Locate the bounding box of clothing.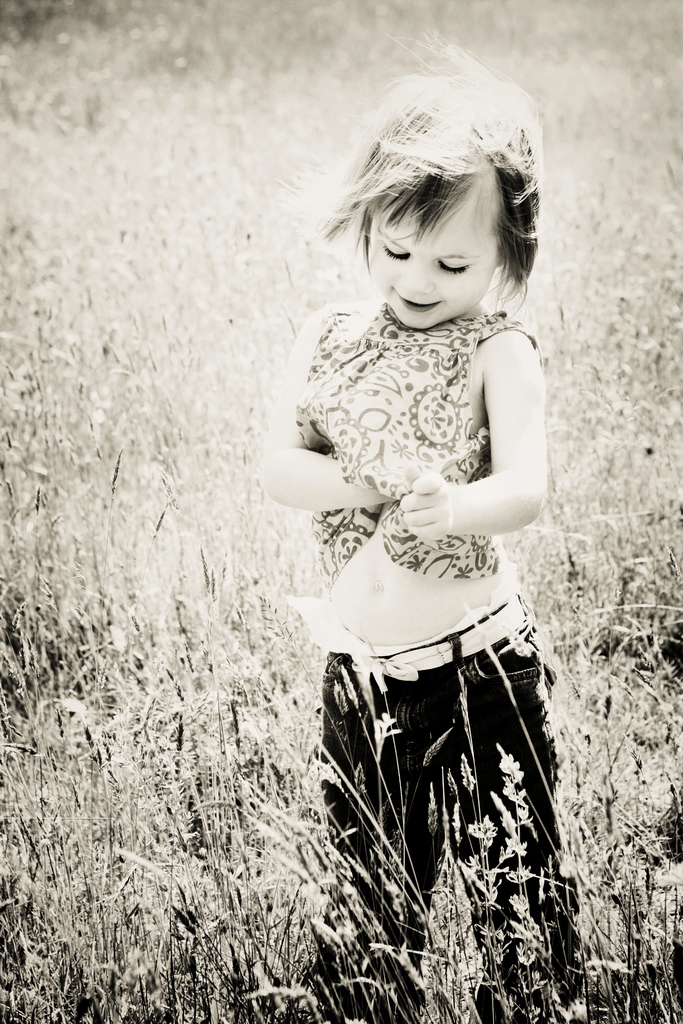
Bounding box: region(279, 243, 573, 956).
